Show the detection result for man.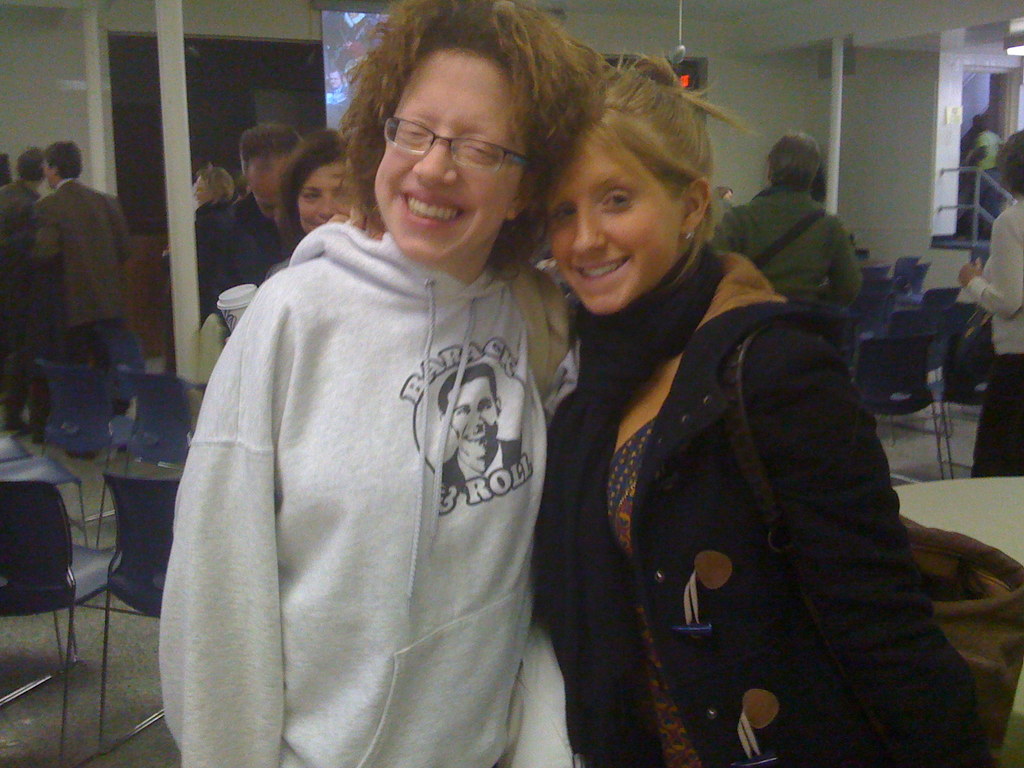
pyautogui.locateOnScreen(710, 131, 851, 311).
